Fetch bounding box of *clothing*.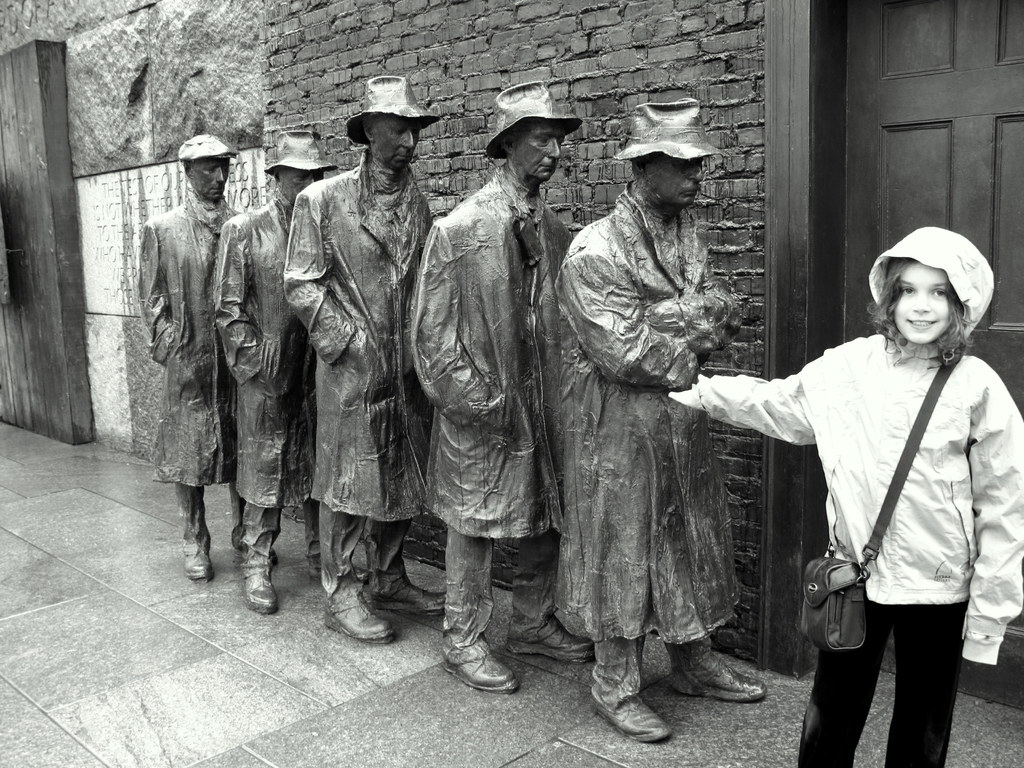
Bbox: pyautogui.locateOnScreen(538, 113, 769, 699).
